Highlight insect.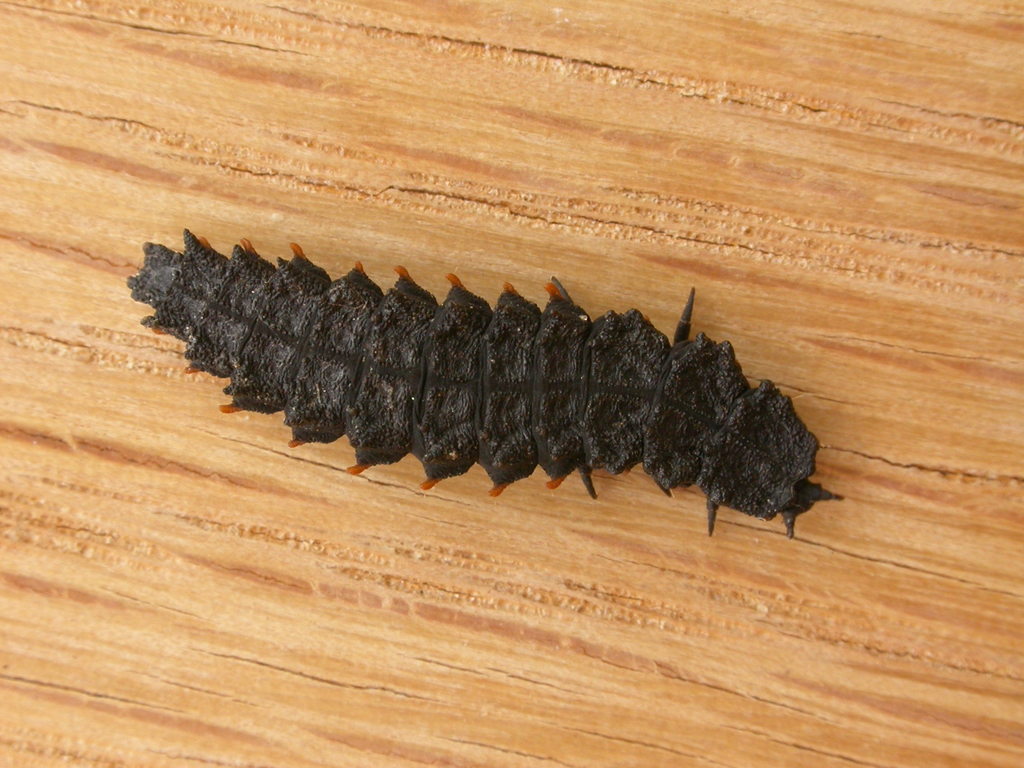
Highlighted region: 117, 222, 847, 540.
